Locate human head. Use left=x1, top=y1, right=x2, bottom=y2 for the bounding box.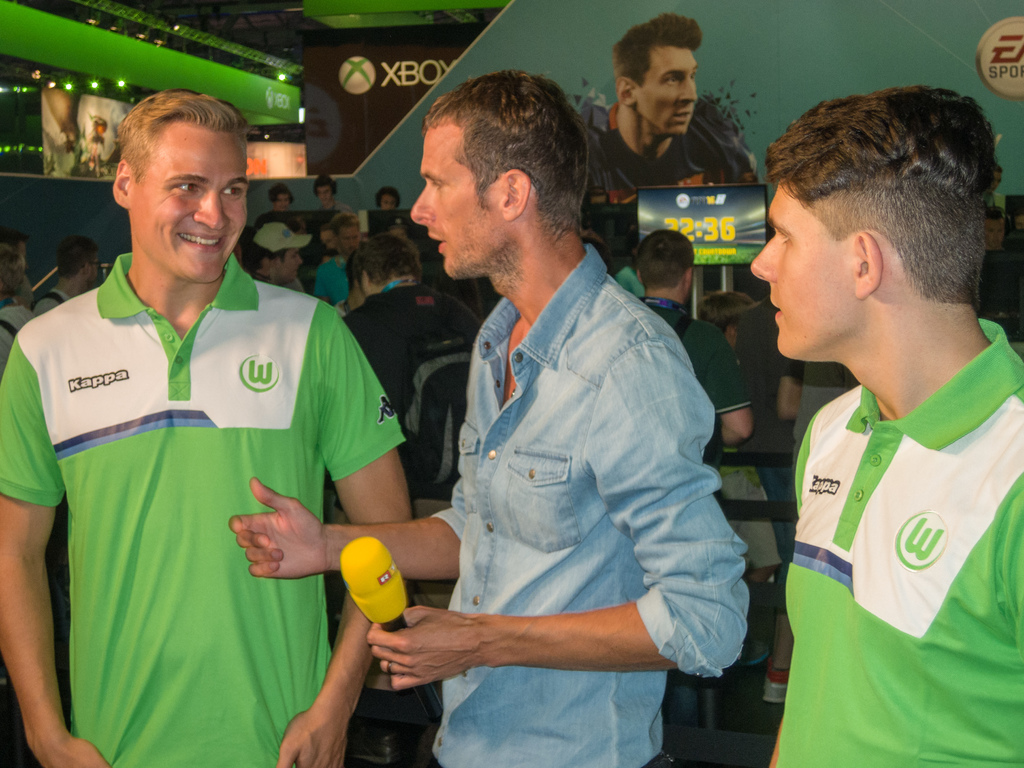
left=376, top=188, right=400, bottom=212.
